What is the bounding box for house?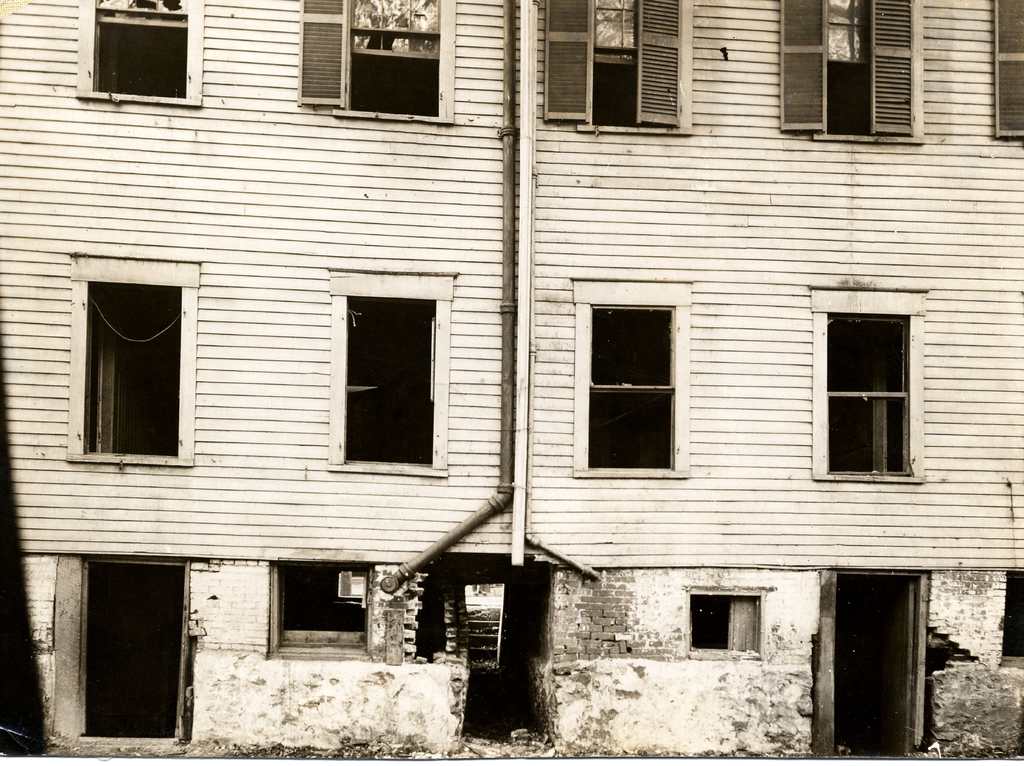
box=[0, 0, 1023, 765].
